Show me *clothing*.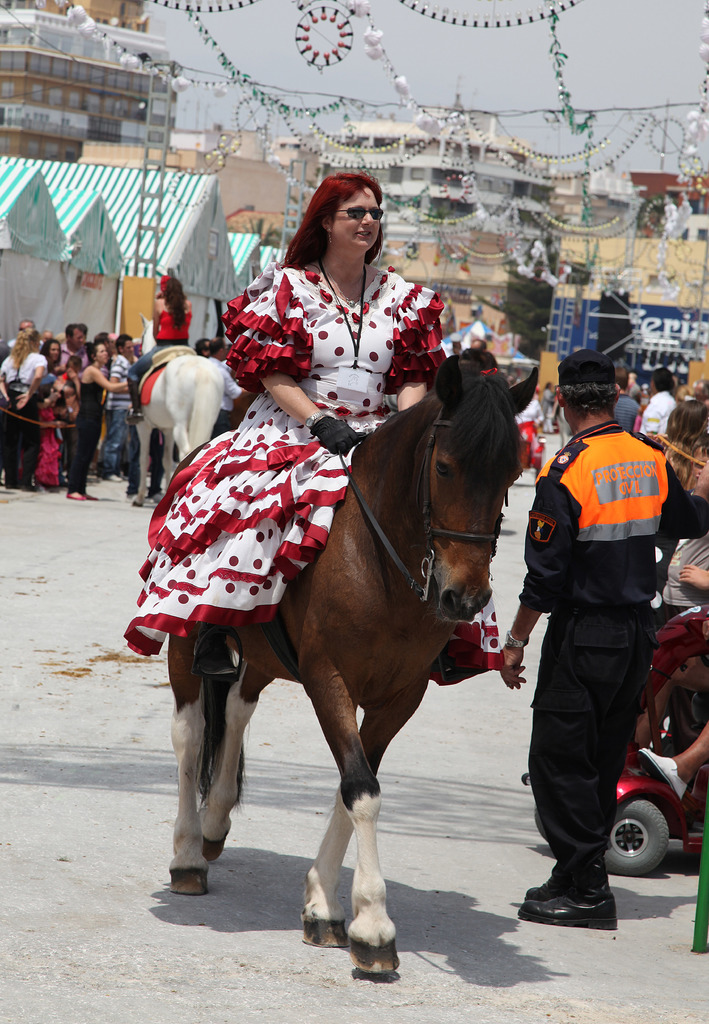
*clothing* is here: [512, 422, 708, 905].
